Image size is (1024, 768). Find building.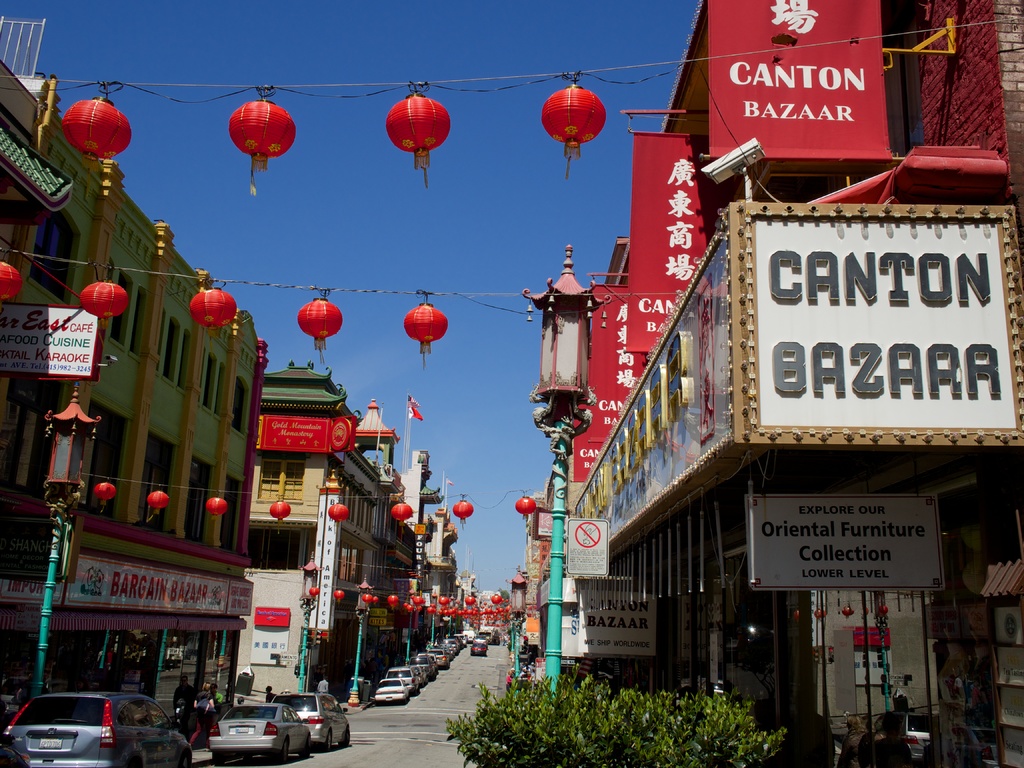
bbox=[0, 18, 251, 729].
